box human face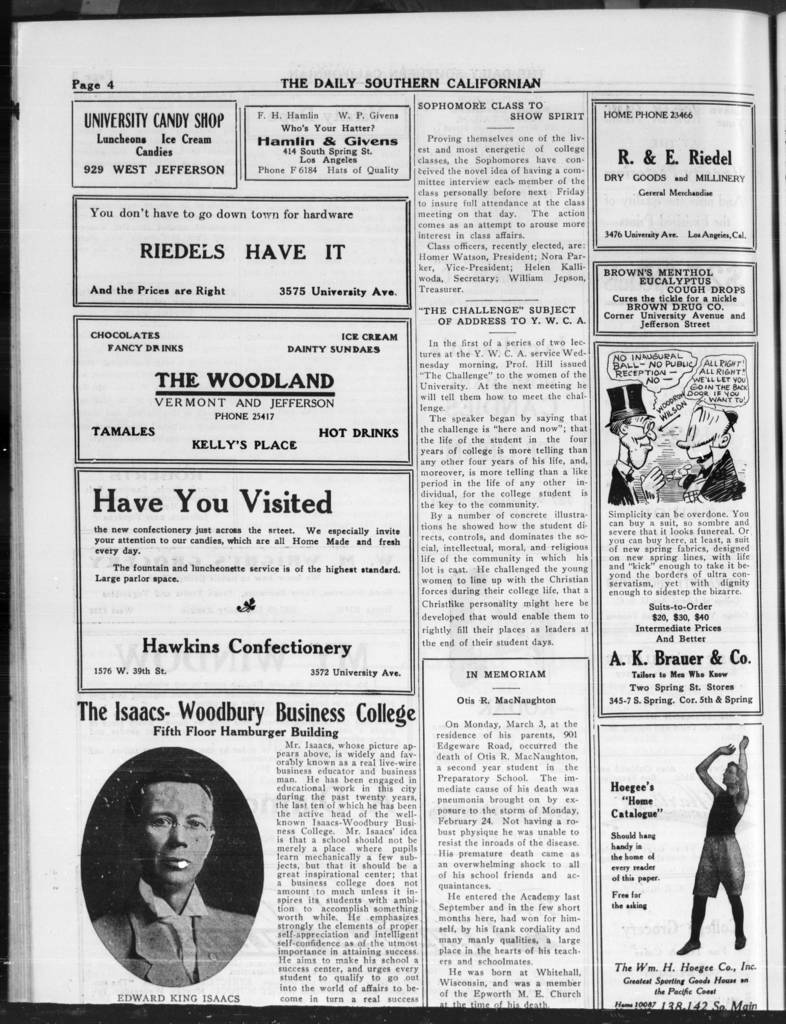
{"x1": 724, "y1": 766, "x2": 738, "y2": 786}
